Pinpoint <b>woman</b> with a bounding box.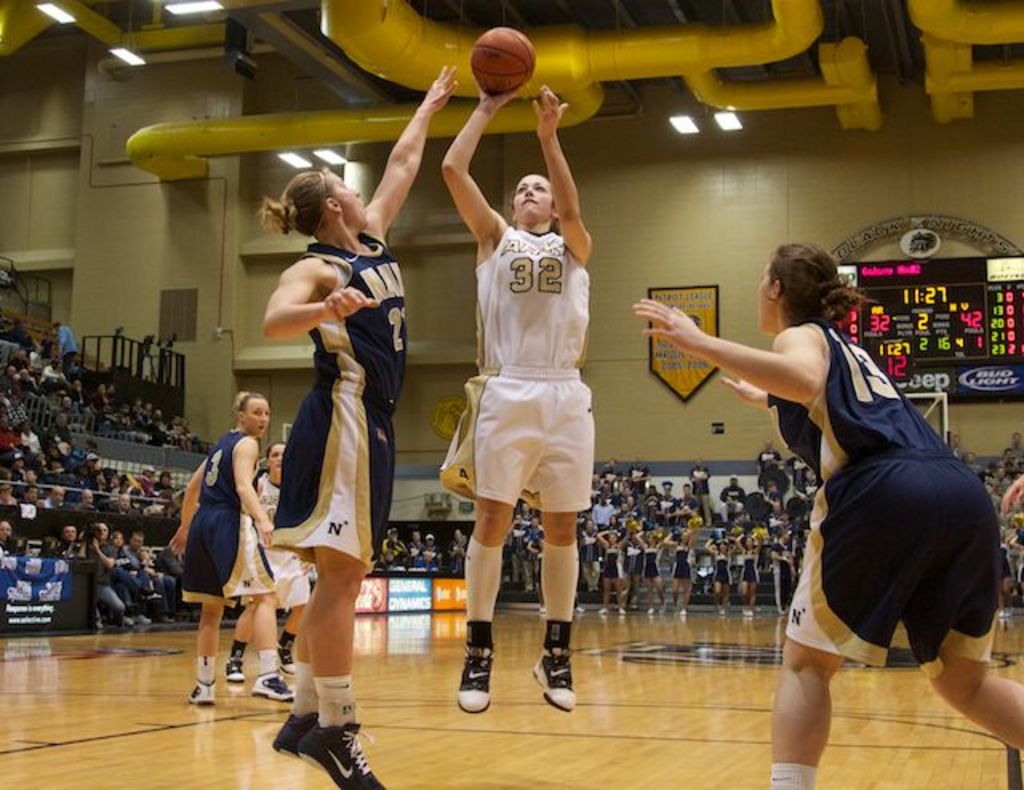
pyautogui.locateOnScreen(698, 536, 736, 620).
